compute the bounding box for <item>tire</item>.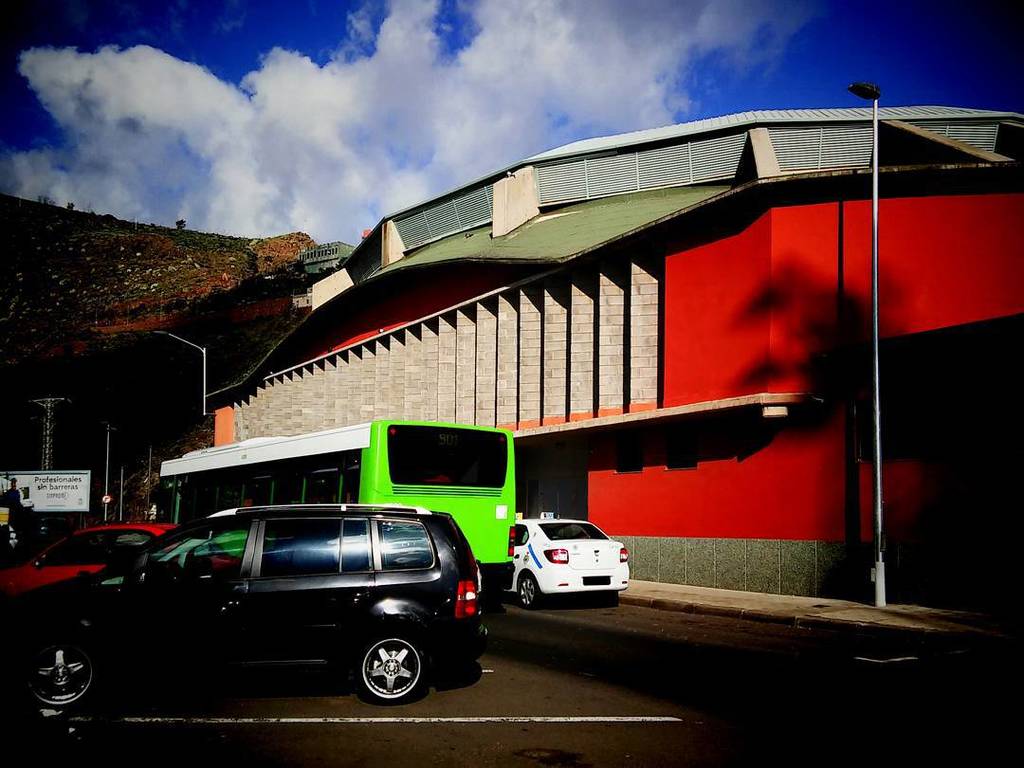
[left=519, top=572, right=539, bottom=609].
